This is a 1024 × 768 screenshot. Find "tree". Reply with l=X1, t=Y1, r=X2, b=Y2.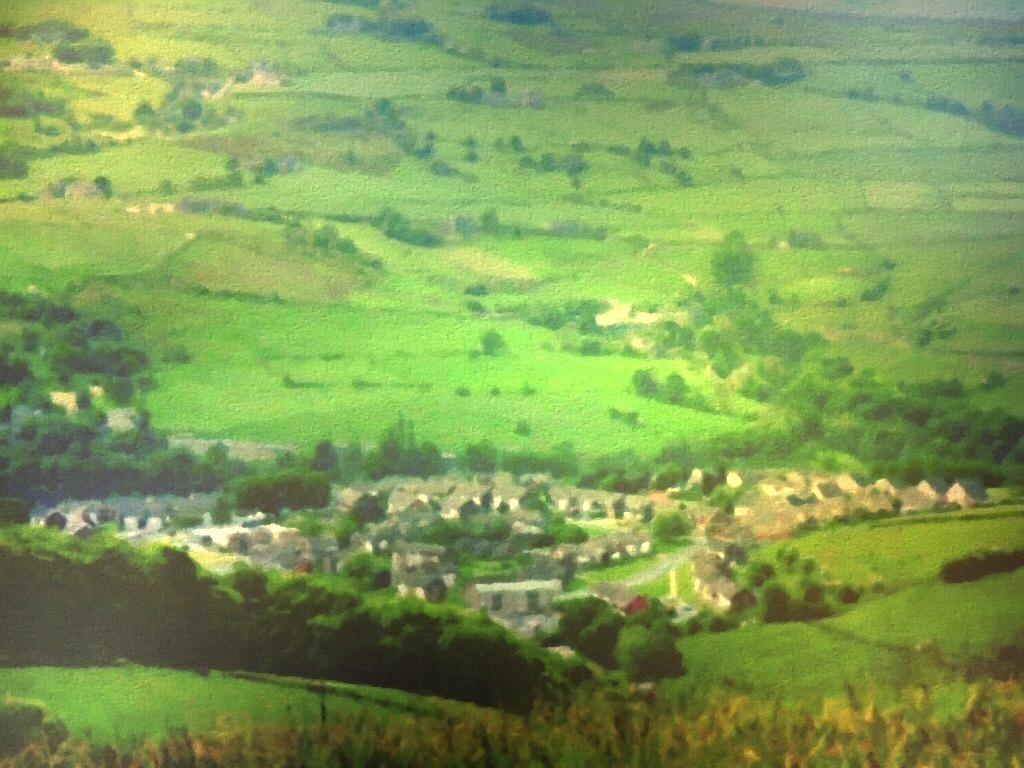
l=607, t=142, r=633, b=149.
